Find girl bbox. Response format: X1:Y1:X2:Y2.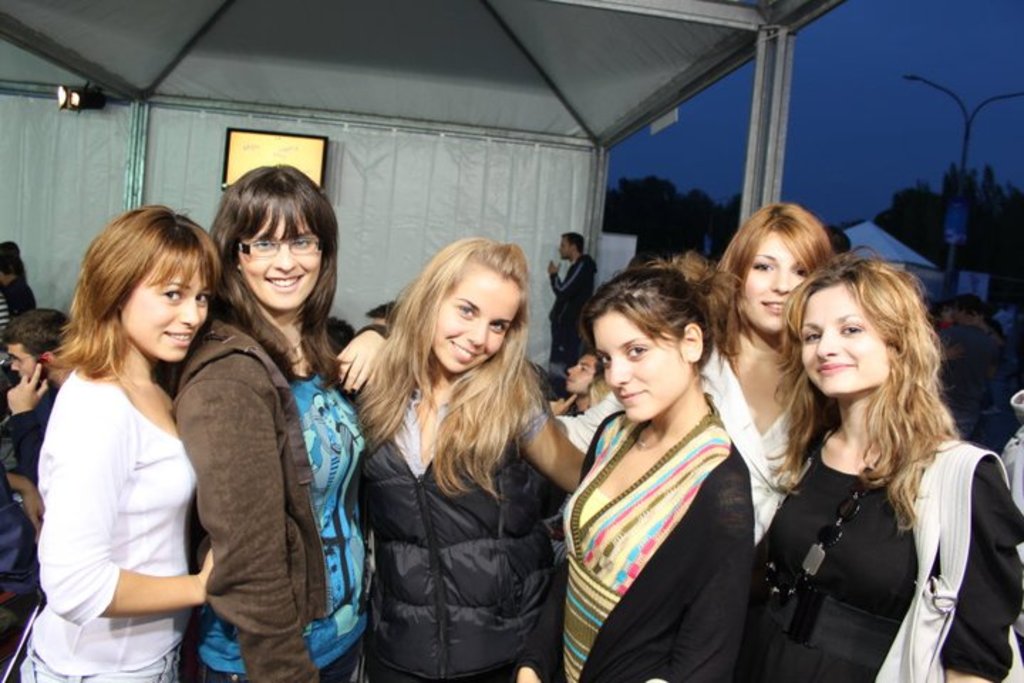
20:195:220:680.
